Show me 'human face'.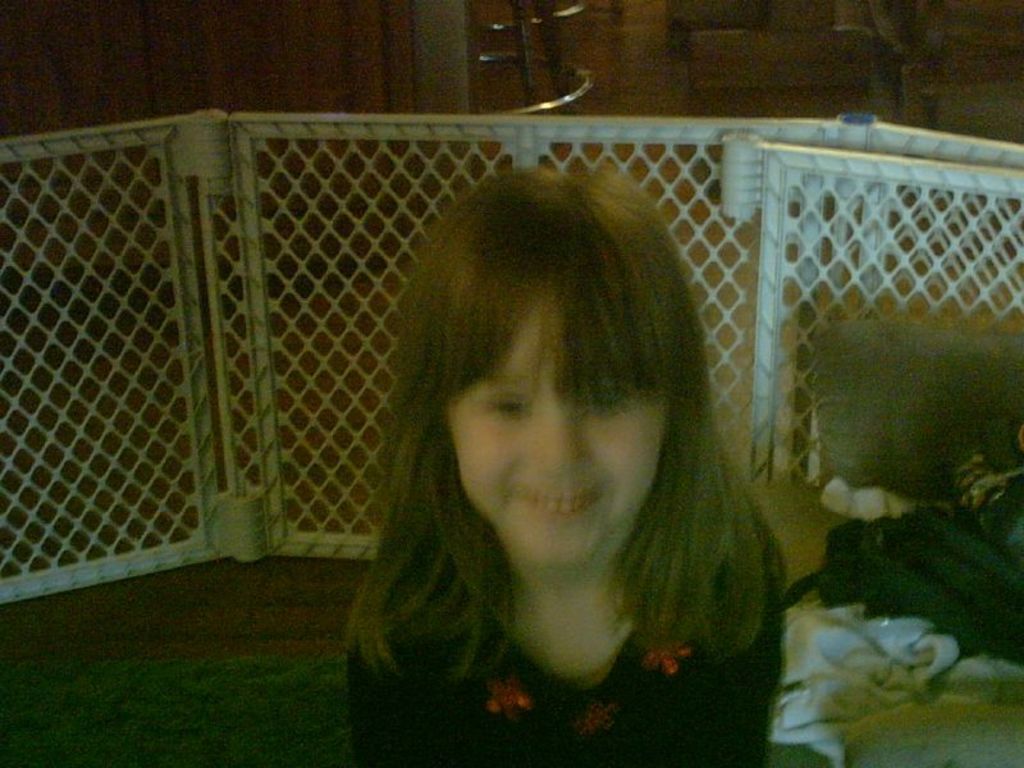
'human face' is here: l=449, t=280, r=664, b=567.
